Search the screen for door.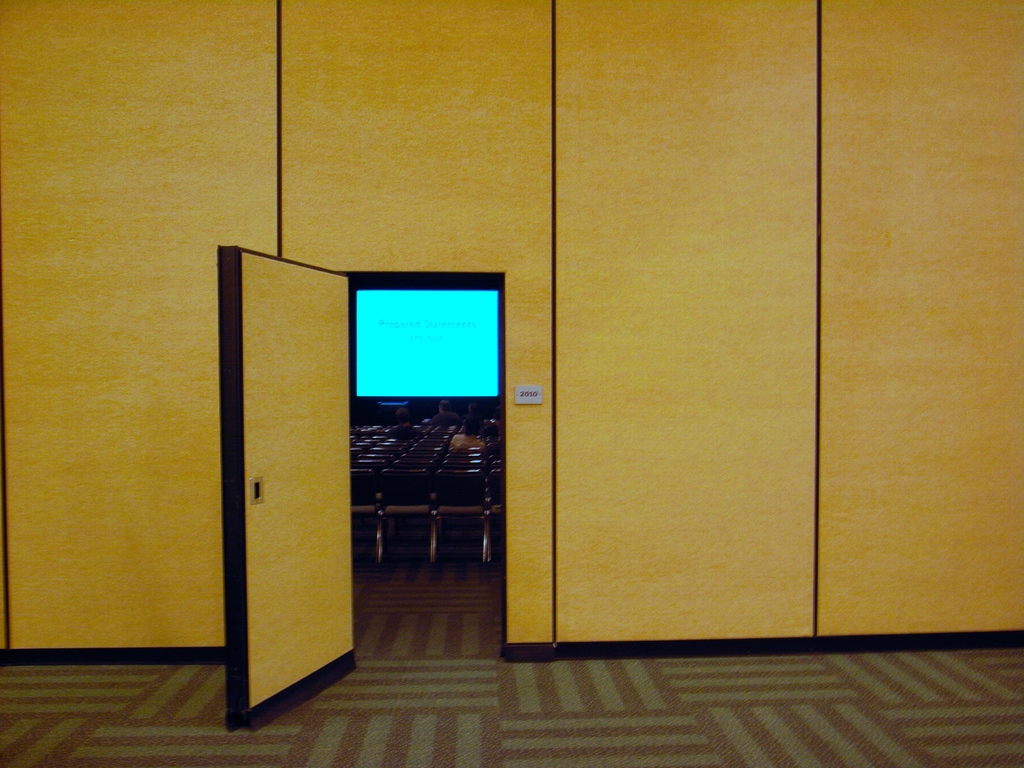
Found at <bbox>183, 236, 385, 724</bbox>.
